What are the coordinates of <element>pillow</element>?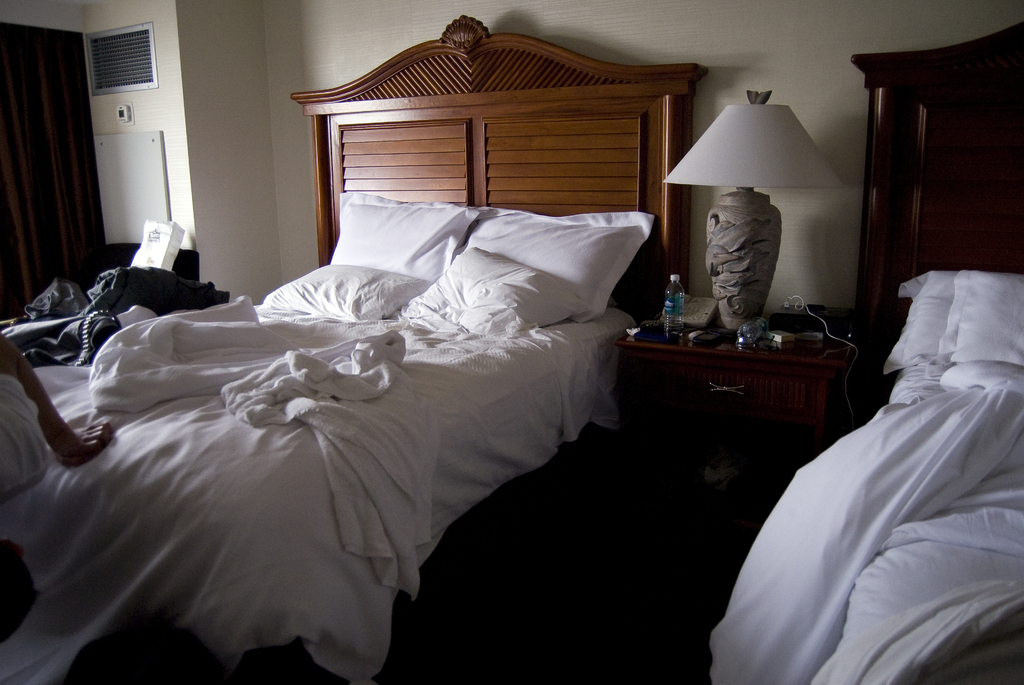
(445, 205, 652, 319).
